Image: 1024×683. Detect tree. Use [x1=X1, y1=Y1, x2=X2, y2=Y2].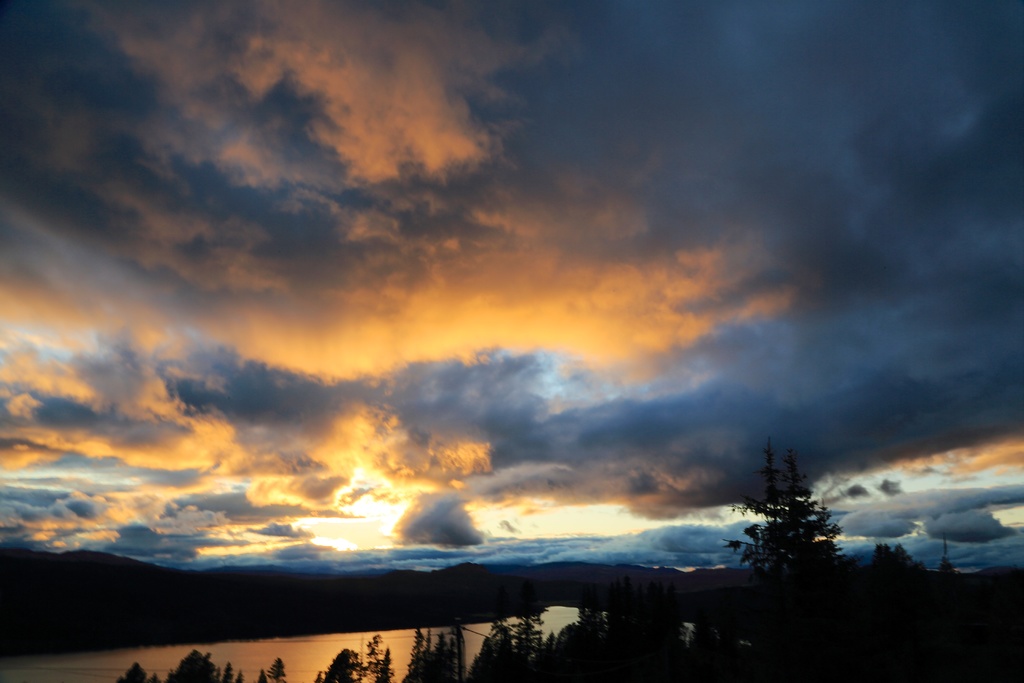
[x1=154, y1=646, x2=250, y2=682].
